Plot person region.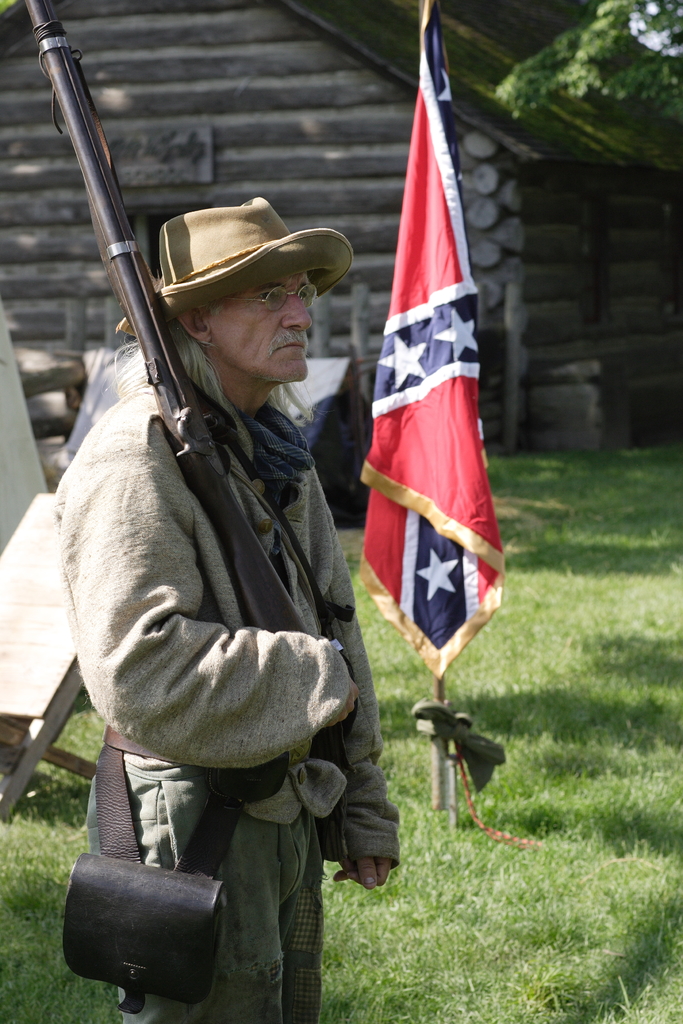
Plotted at 54,178,400,1023.
